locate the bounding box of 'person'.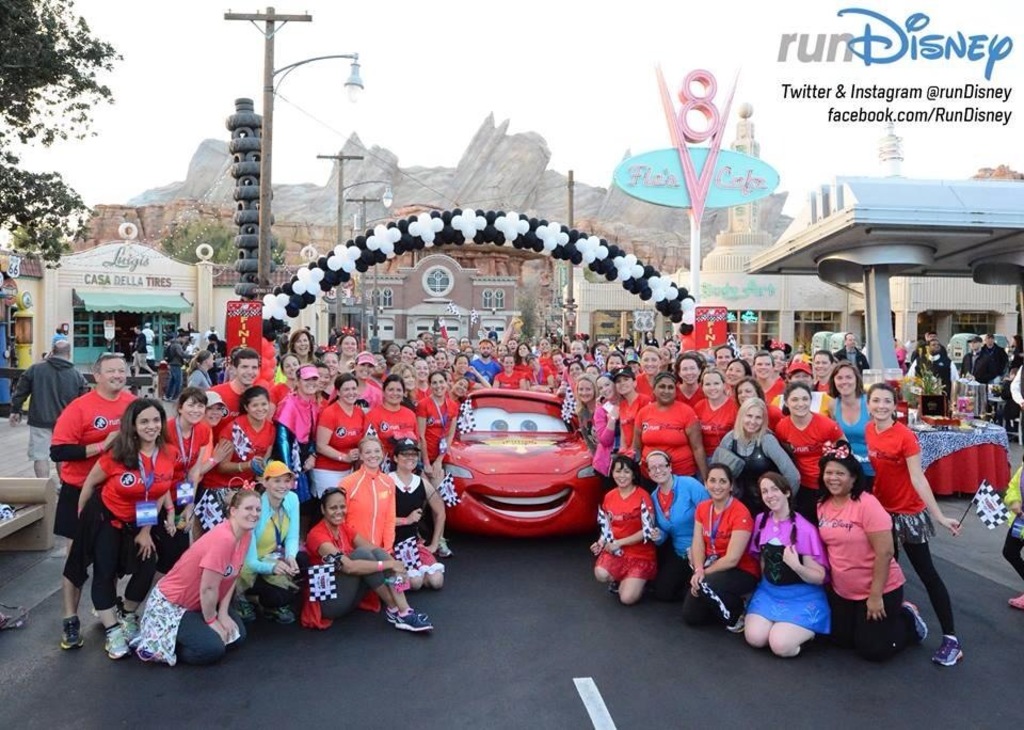
Bounding box: bbox(298, 487, 433, 641).
